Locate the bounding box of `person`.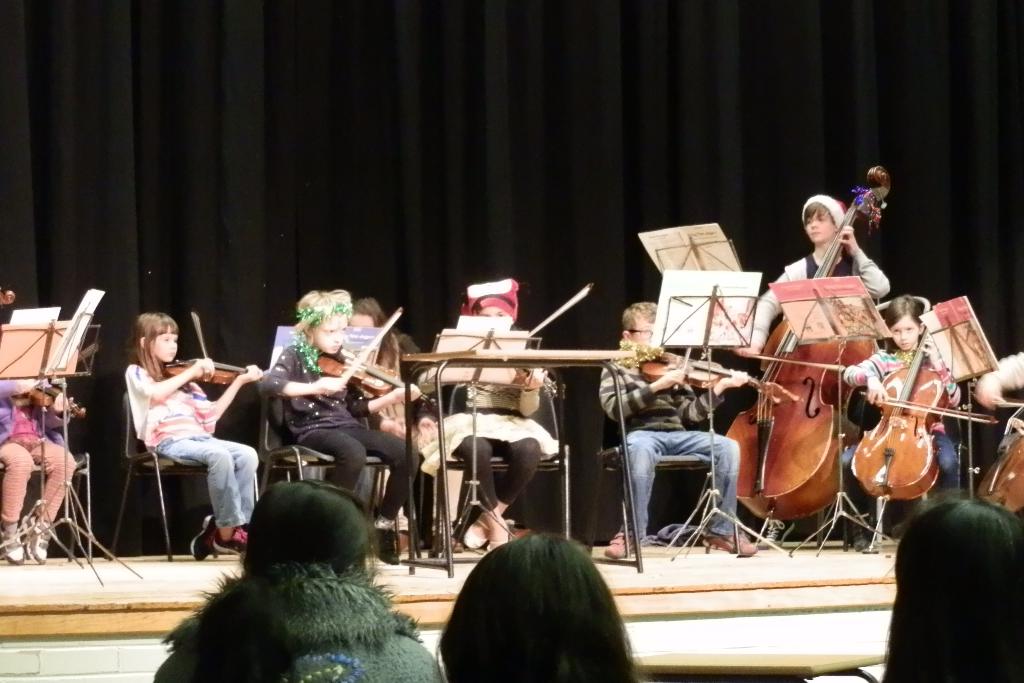
Bounding box: Rect(844, 294, 963, 537).
